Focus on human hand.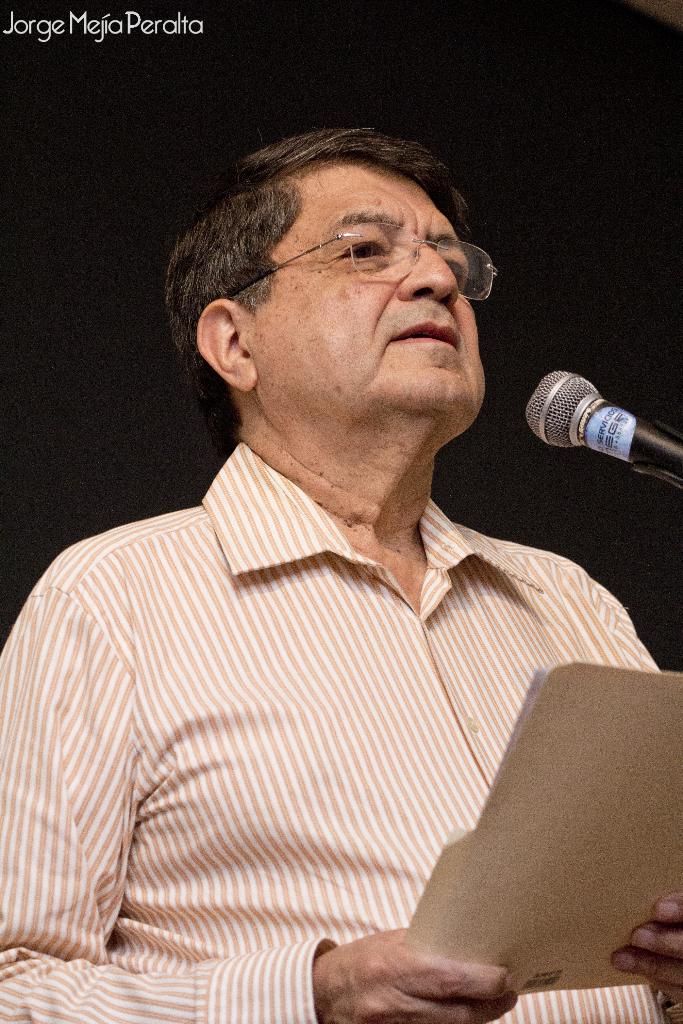
Focused at x1=308, y1=915, x2=541, y2=1014.
